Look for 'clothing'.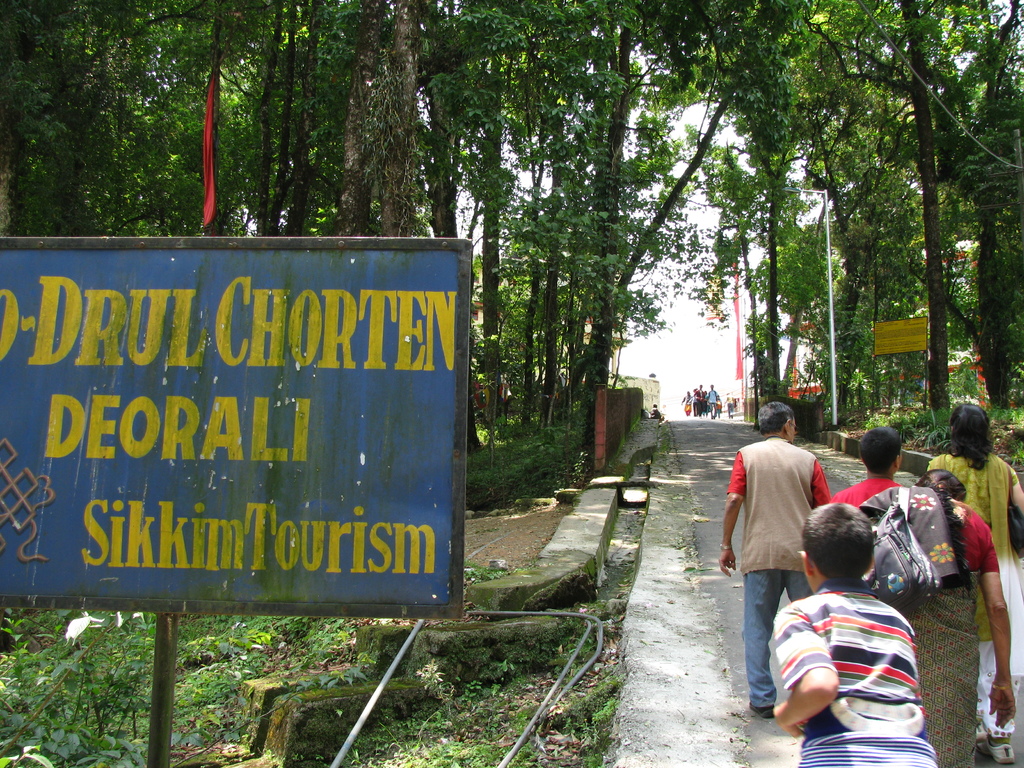
Found: pyautogui.locateOnScreen(870, 500, 996, 764).
